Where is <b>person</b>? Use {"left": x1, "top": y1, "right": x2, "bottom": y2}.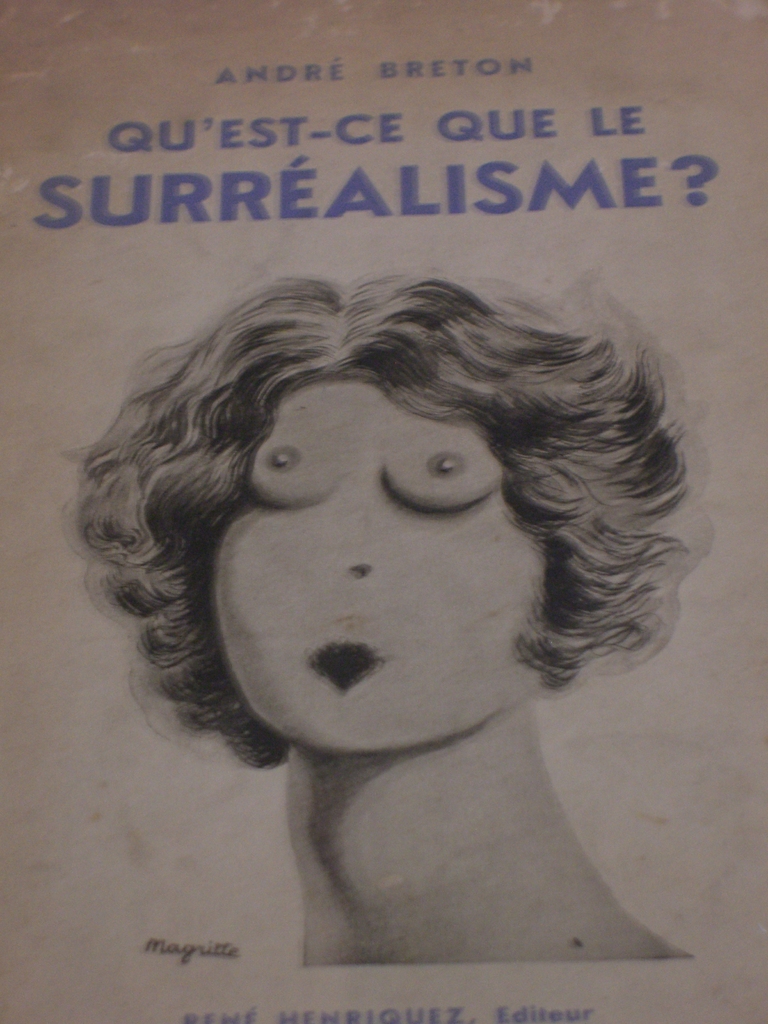
{"left": 63, "top": 269, "right": 714, "bottom": 968}.
